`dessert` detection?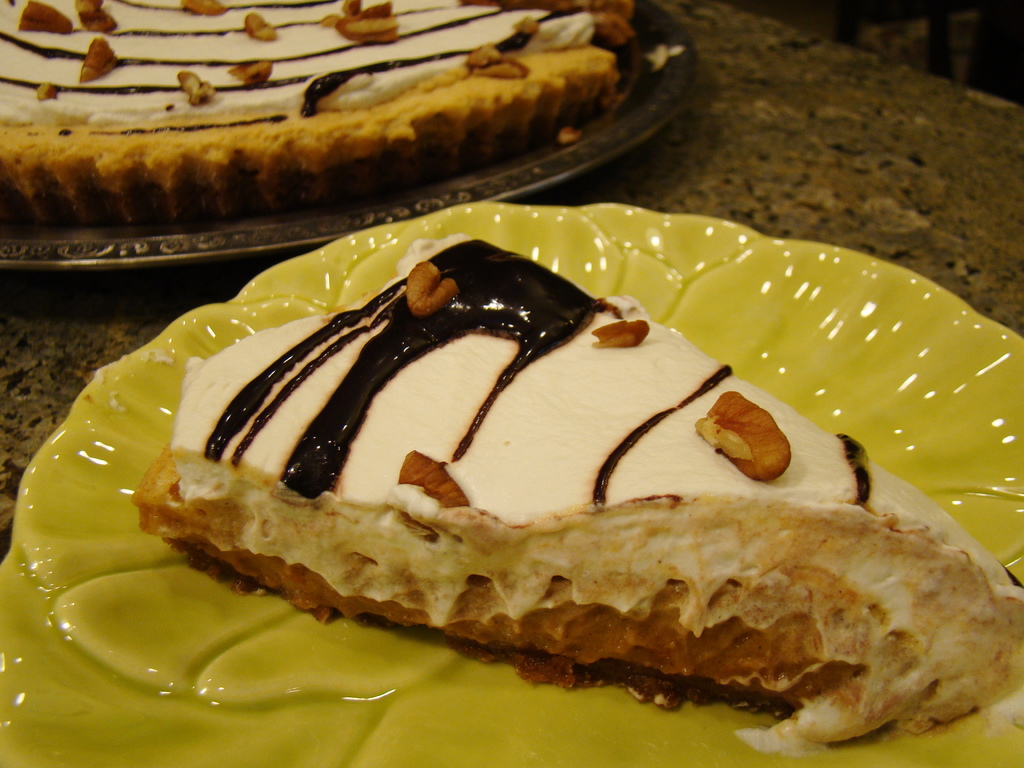
{"x1": 0, "y1": 2, "x2": 712, "y2": 224}
